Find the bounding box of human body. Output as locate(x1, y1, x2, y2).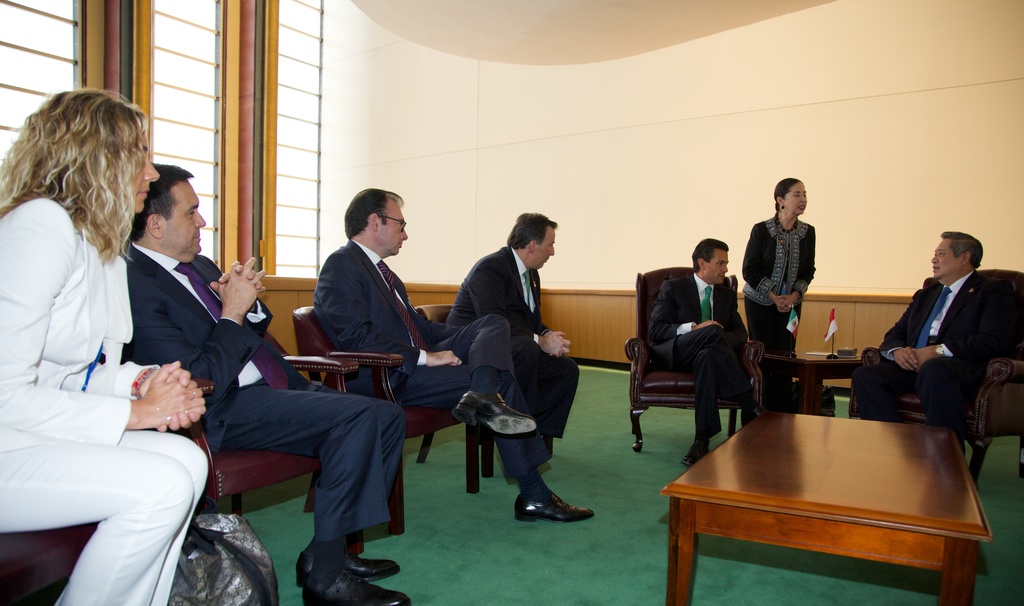
locate(867, 234, 988, 427).
